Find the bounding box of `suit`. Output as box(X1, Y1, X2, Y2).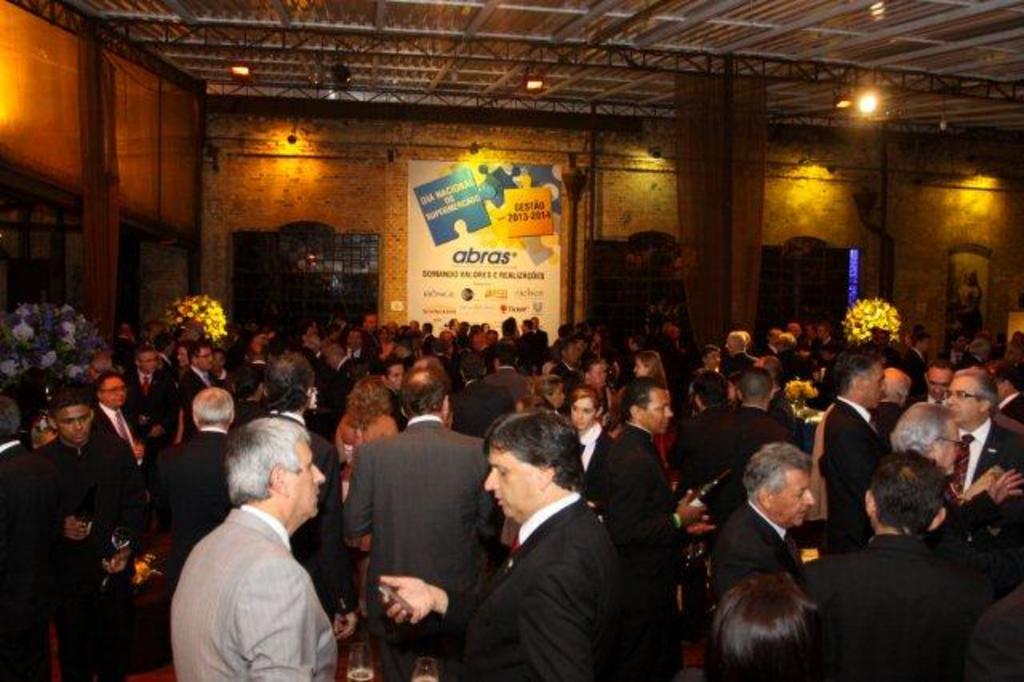
box(342, 418, 506, 680).
